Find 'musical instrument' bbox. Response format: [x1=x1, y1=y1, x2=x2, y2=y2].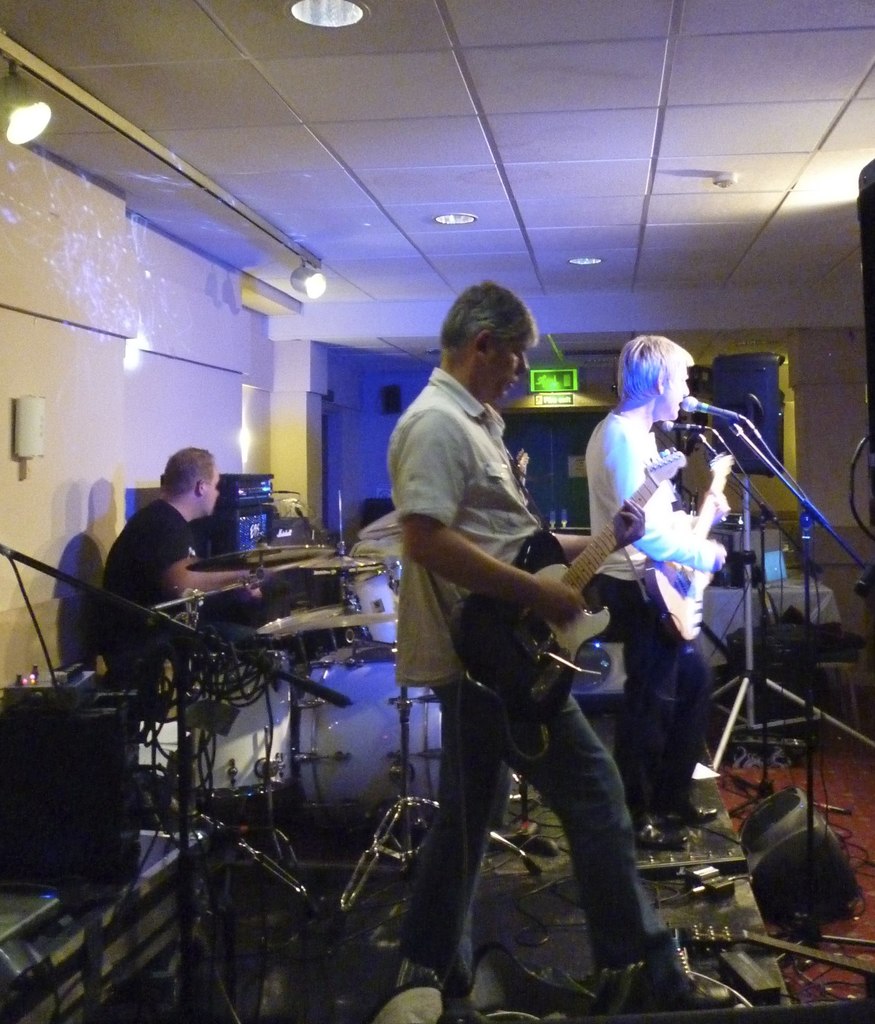
[x1=340, y1=548, x2=407, y2=650].
